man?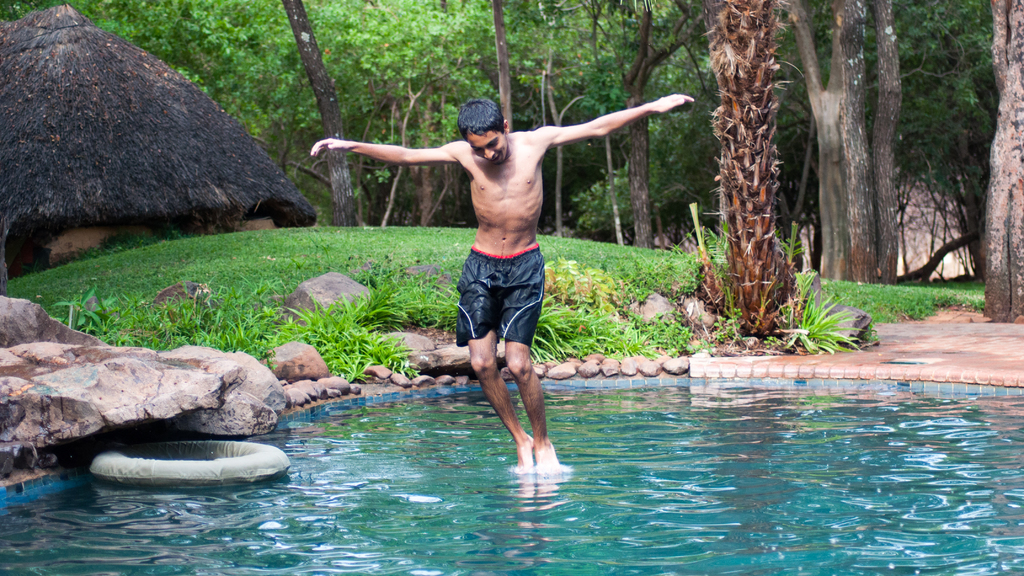
[313, 92, 690, 463]
